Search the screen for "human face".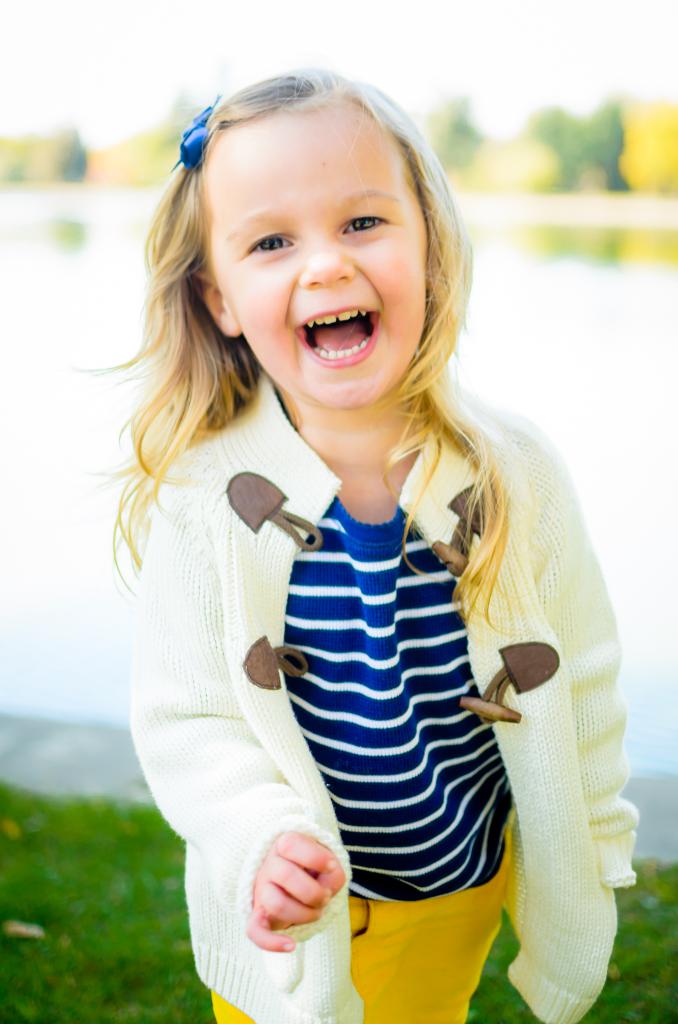
Found at <box>188,111,432,413</box>.
